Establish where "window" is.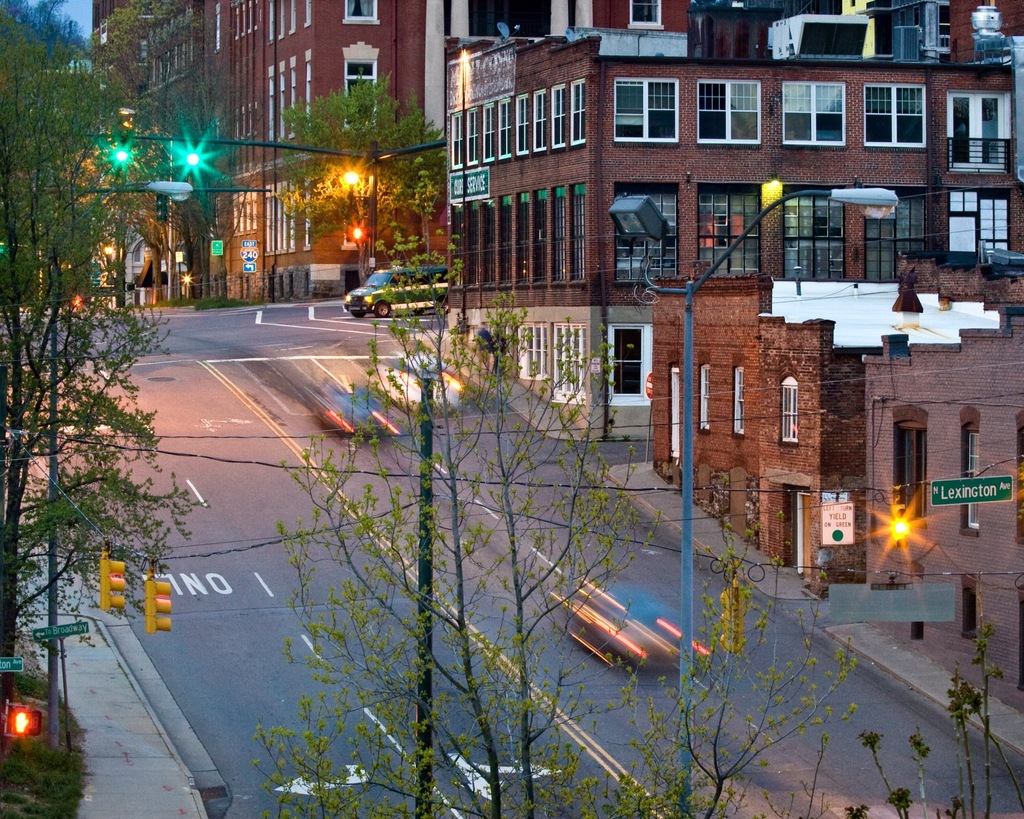
Established at bbox=[891, 406, 929, 532].
